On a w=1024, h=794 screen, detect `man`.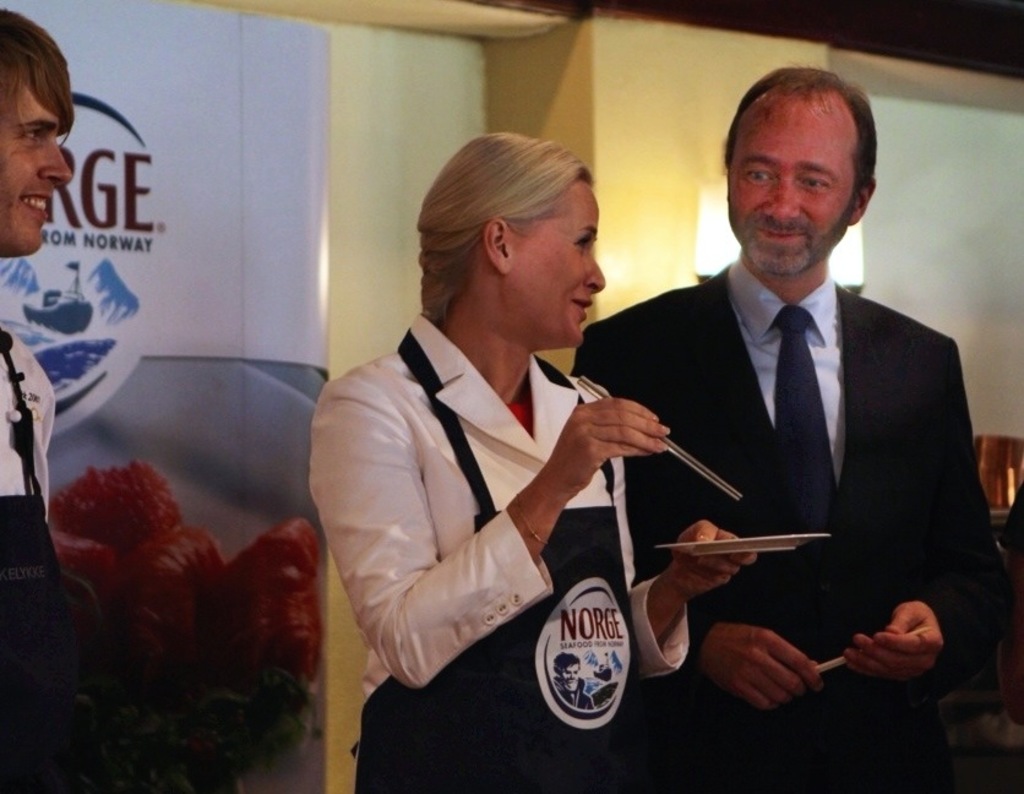
<region>0, 5, 75, 793</region>.
